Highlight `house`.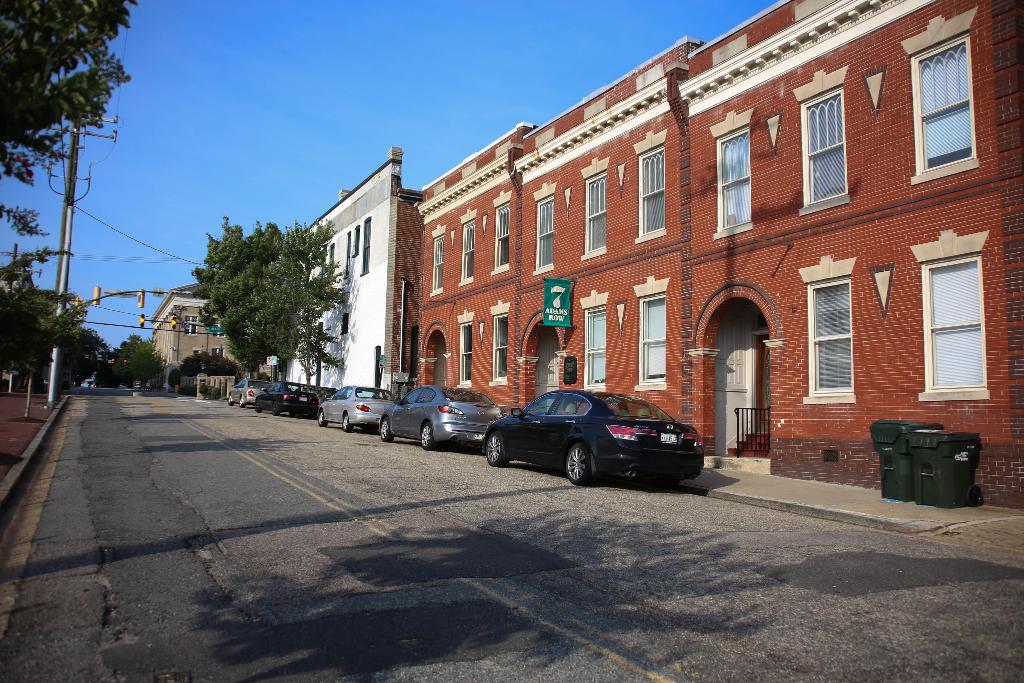
Highlighted region: region(396, 0, 1022, 525).
